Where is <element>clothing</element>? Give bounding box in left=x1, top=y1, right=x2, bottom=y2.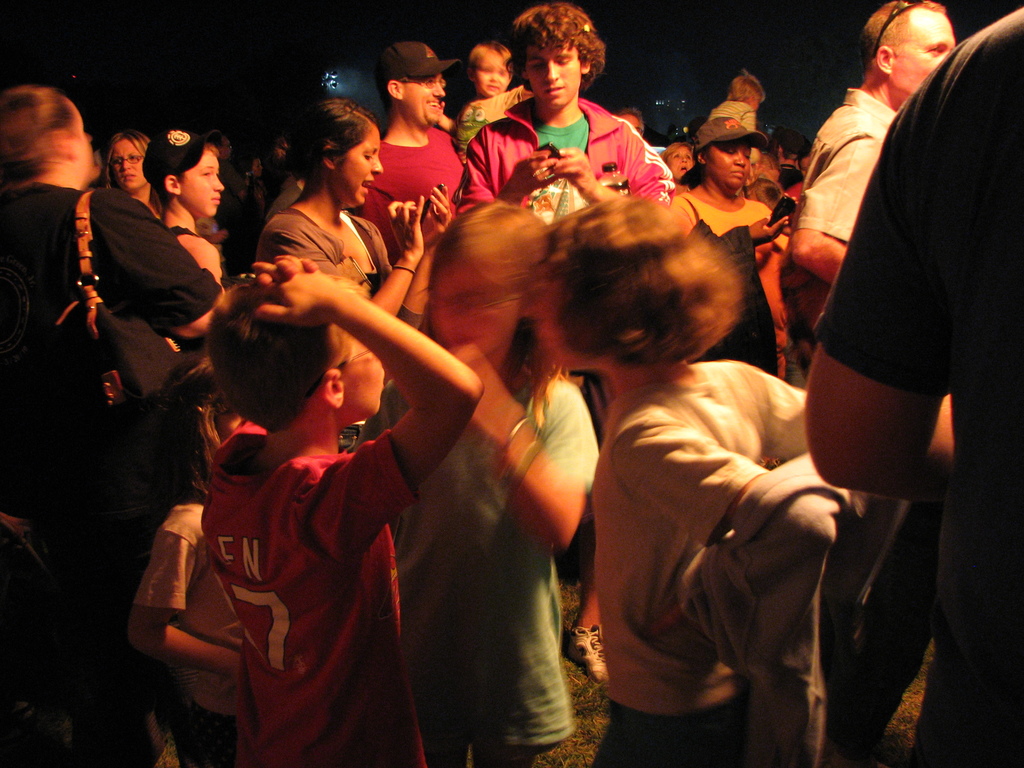
left=397, top=378, right=591, bottom=767.
